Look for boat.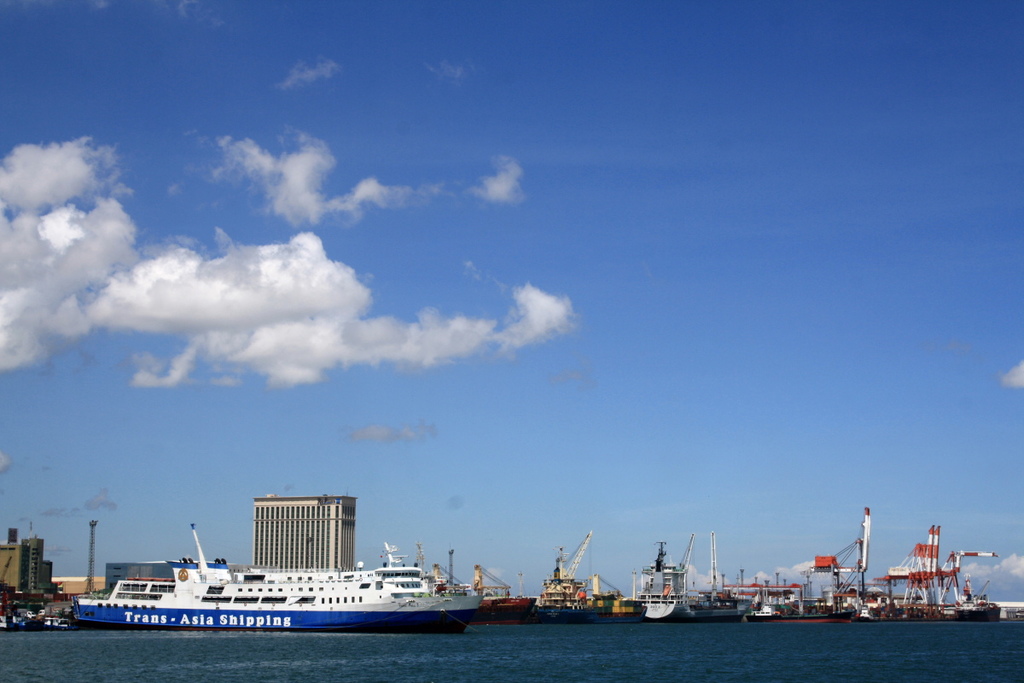
Found: detection(537, 522, 619, 620).
